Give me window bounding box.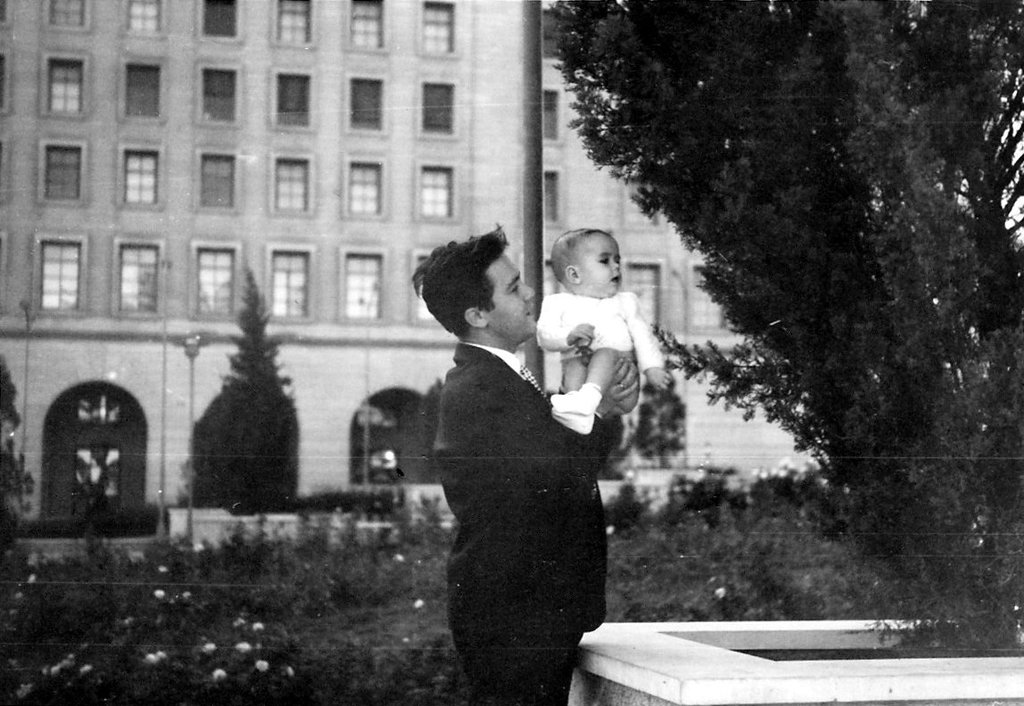
BBox(21, 230, 84, 305).
